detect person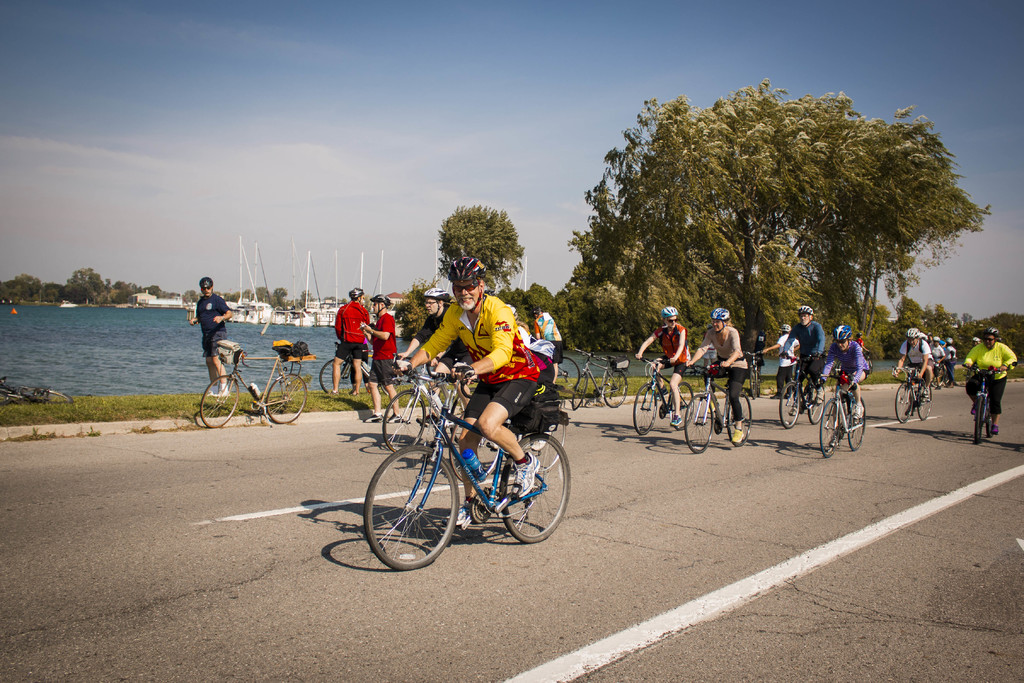
<region>640, 302, 689, 428</region>
